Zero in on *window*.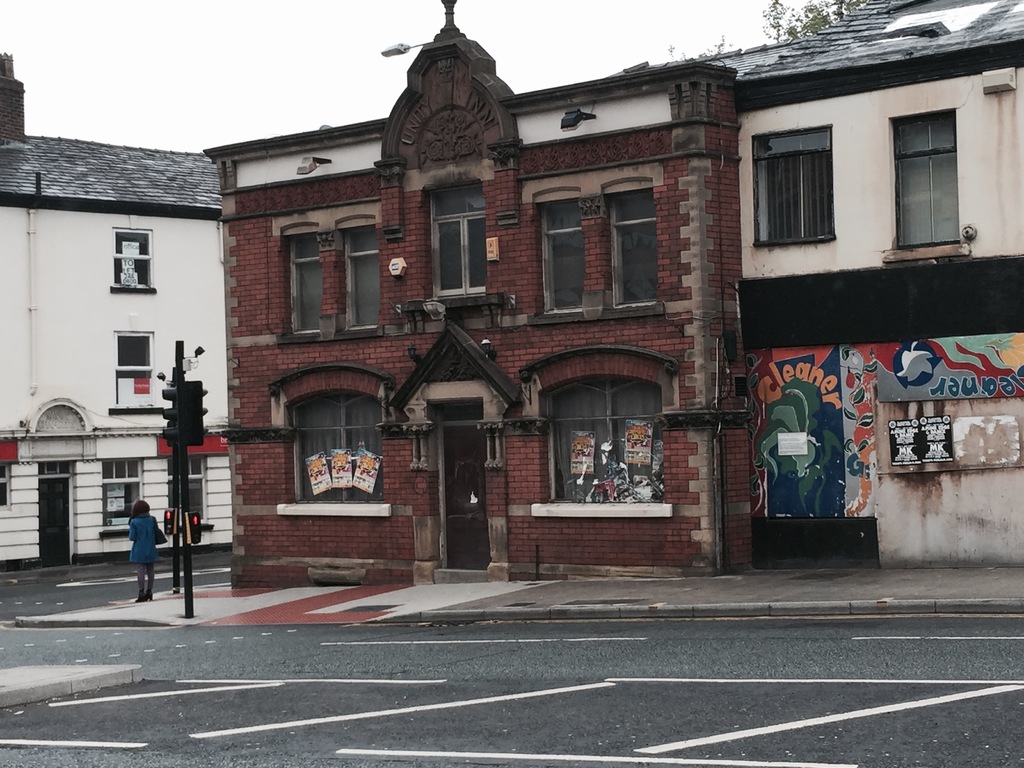
Zeroed in: region(521, 339, 678, 520).
